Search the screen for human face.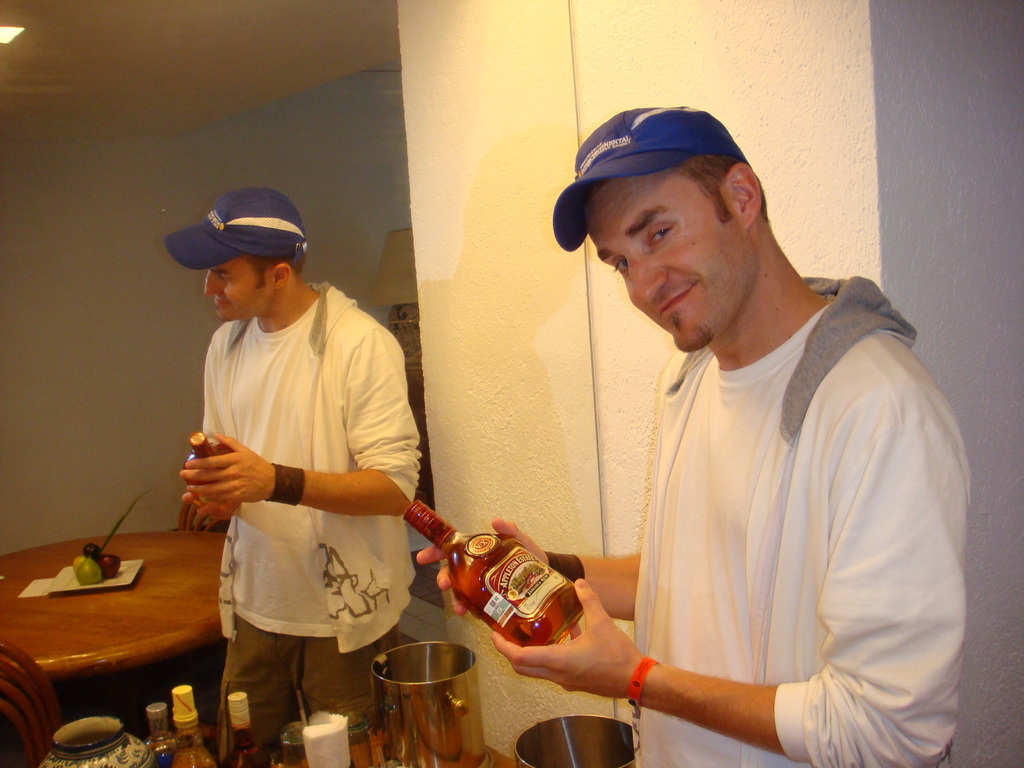
Found at x1=575 y1=165 x2=755 y2=351.
